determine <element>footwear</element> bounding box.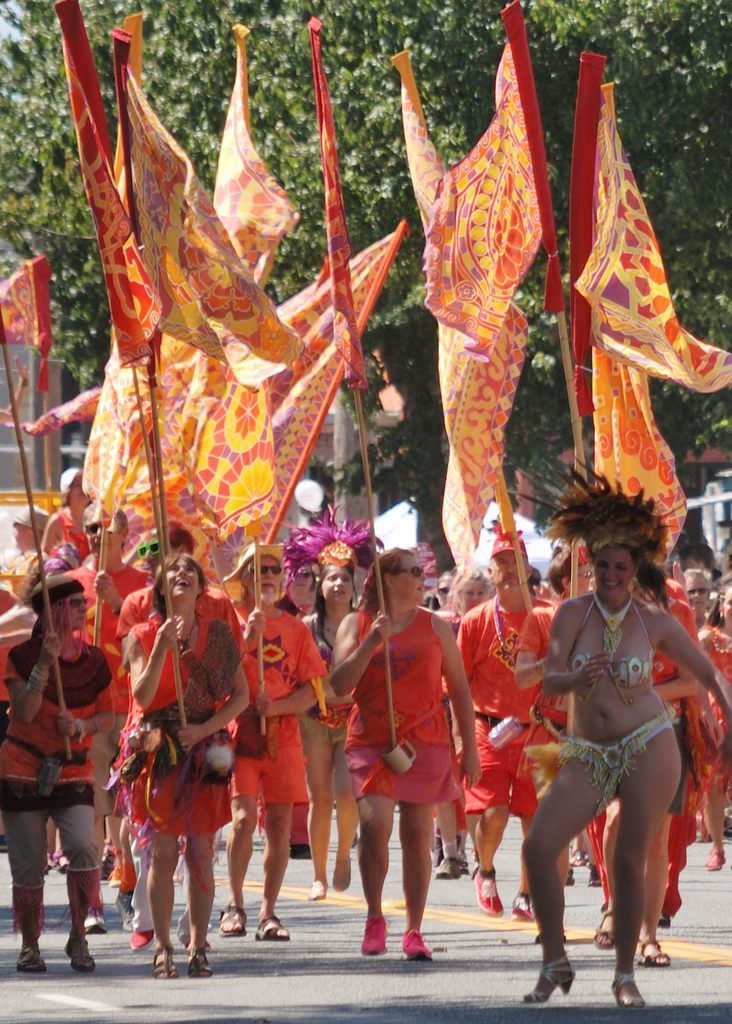
Determined: [292,844,323,865].
